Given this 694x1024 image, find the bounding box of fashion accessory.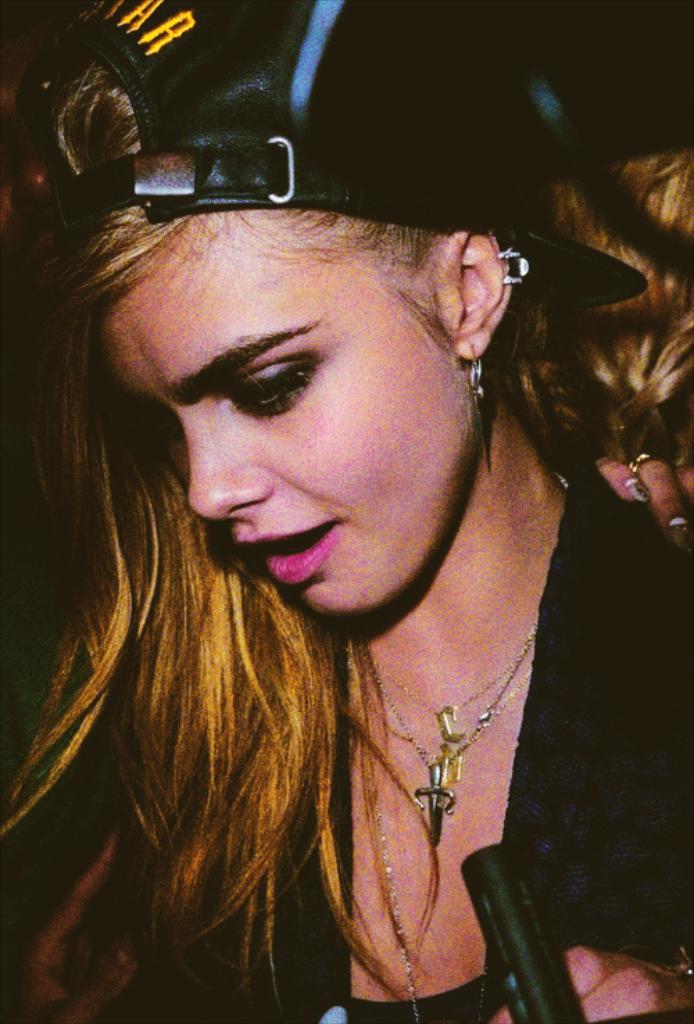
(left=502, top=246, right=536, bottom=282).
